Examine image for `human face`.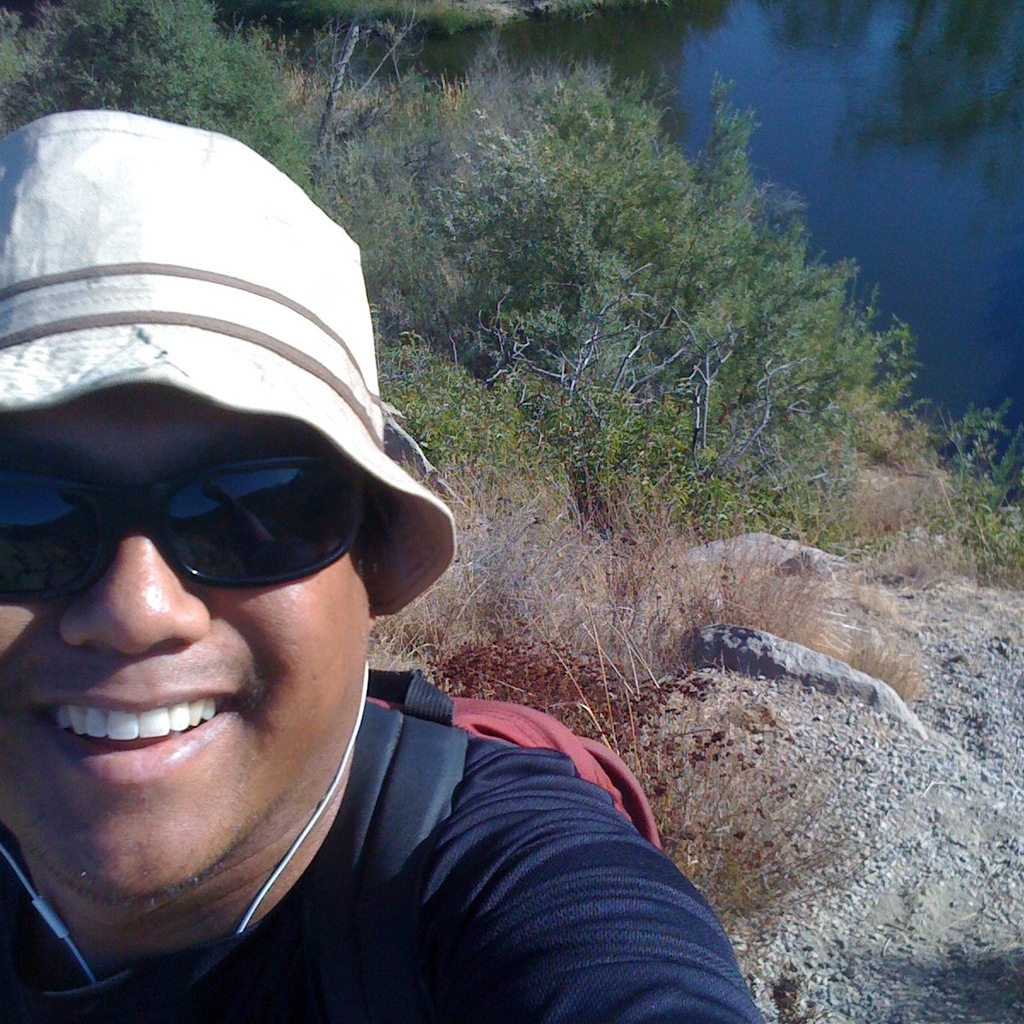
Examination result: select_region(0, 384, 369, 908).
